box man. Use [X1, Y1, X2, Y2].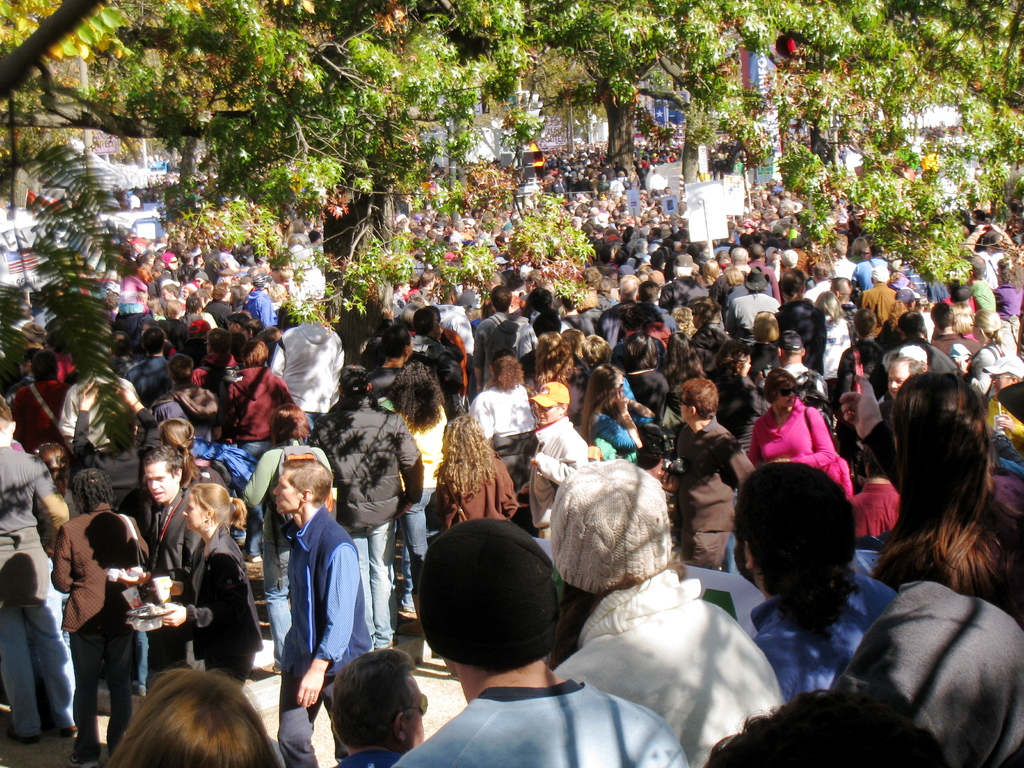
[885, 355, 924, 419].
